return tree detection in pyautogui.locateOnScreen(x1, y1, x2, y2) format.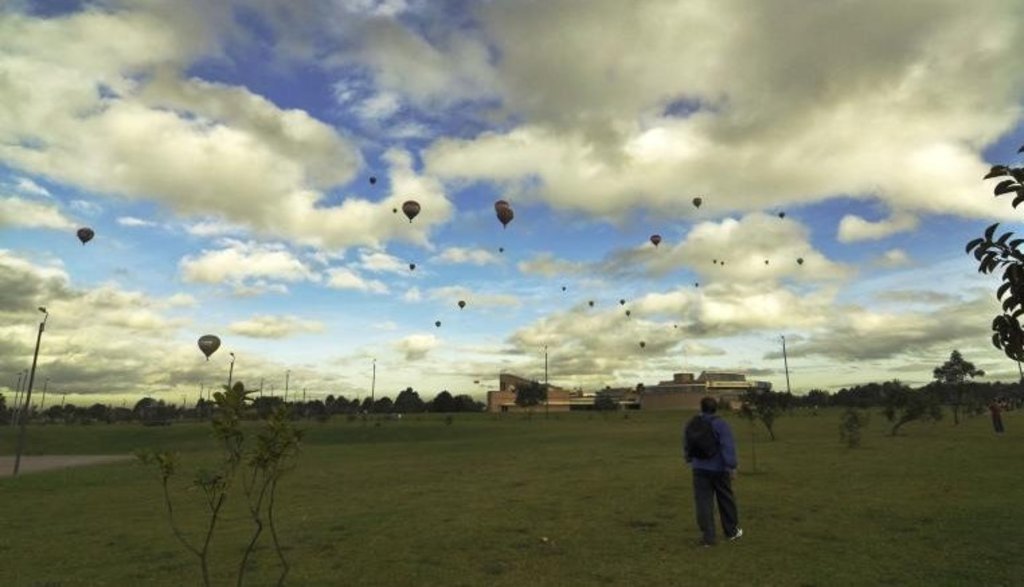
pyautogui.locateOnScreen(509, 377, 554, 423).
